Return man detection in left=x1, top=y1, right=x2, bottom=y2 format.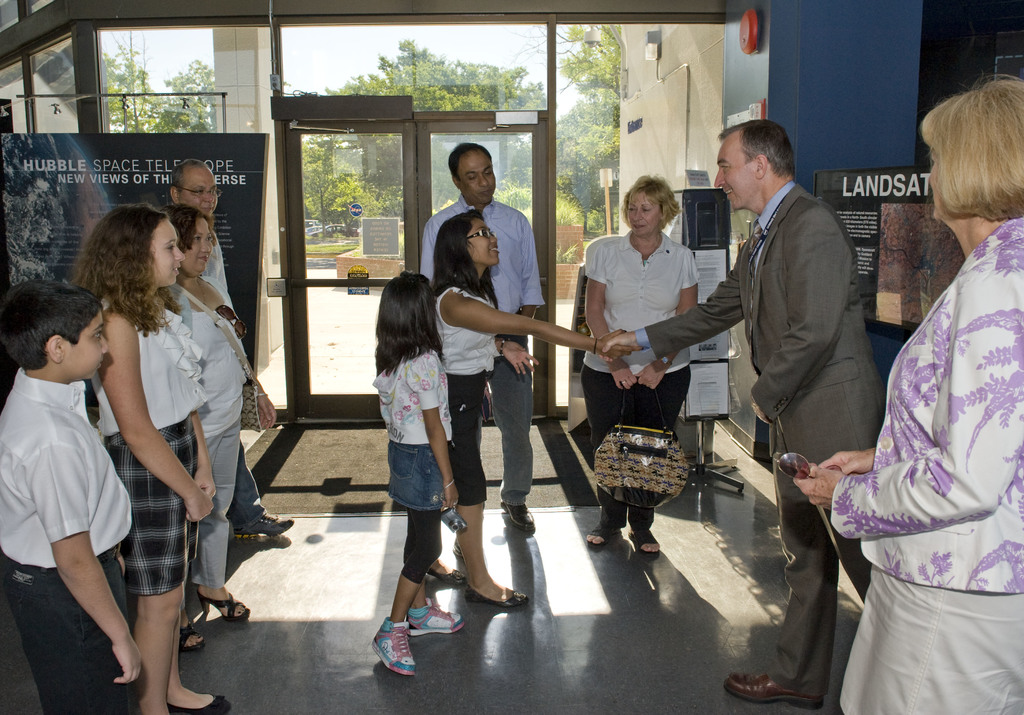
left=173, top=166, right=291, bottom=551.
